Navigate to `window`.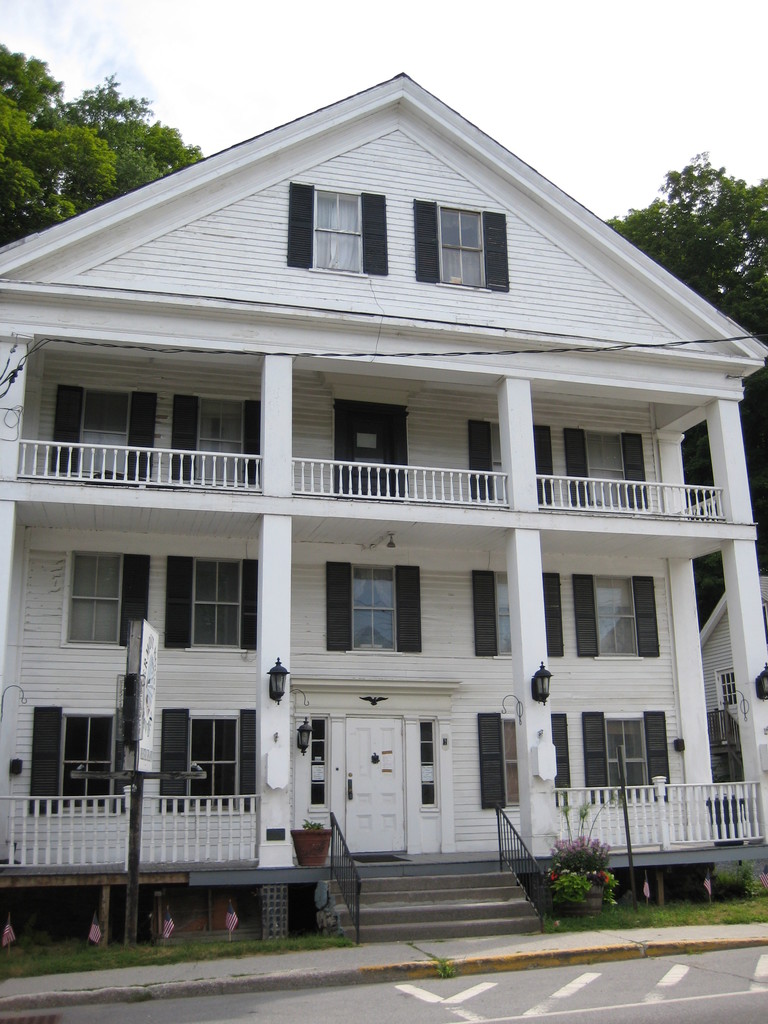
Navigation target: select_region(328, 556, 422, 660).
